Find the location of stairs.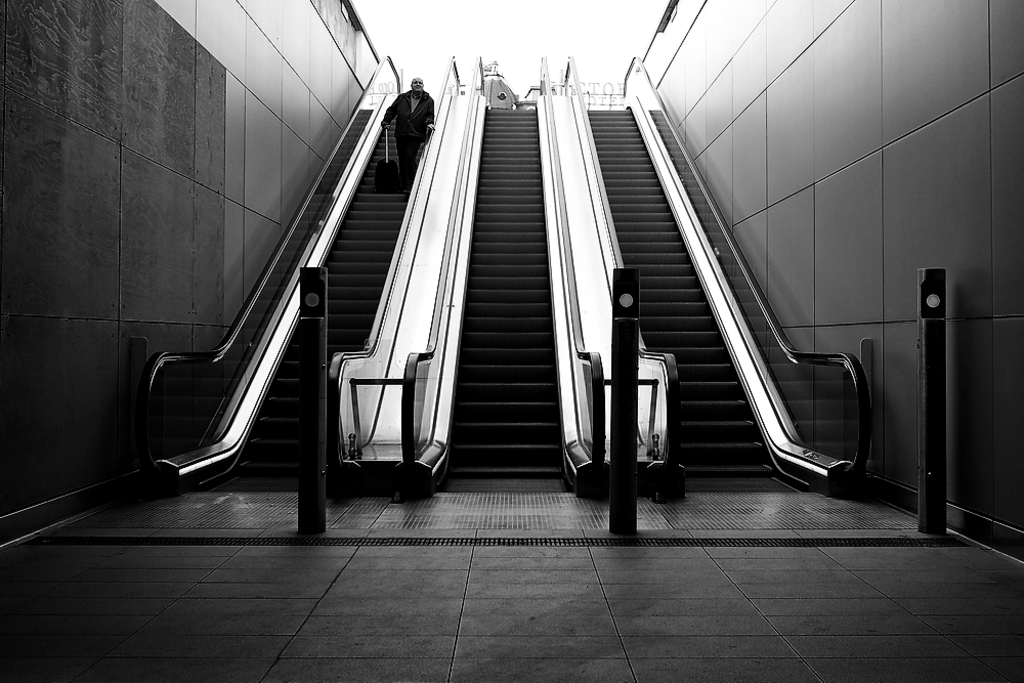
Location: 442/108/566/478.
